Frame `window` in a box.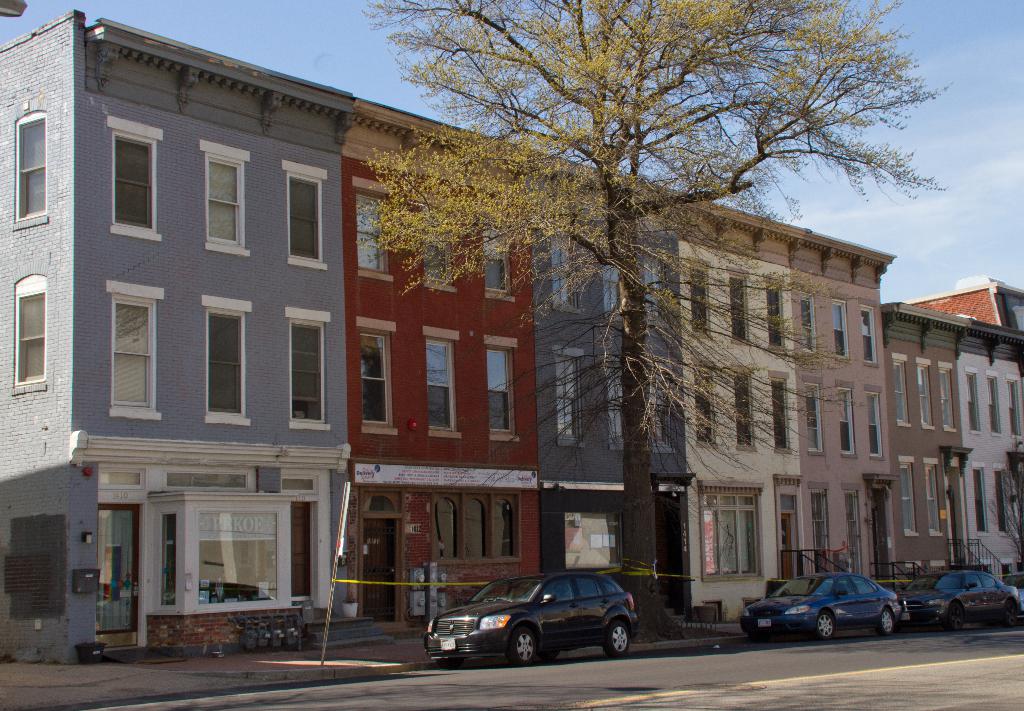
<bbox>730, 277, 751, 340</bbox>.
